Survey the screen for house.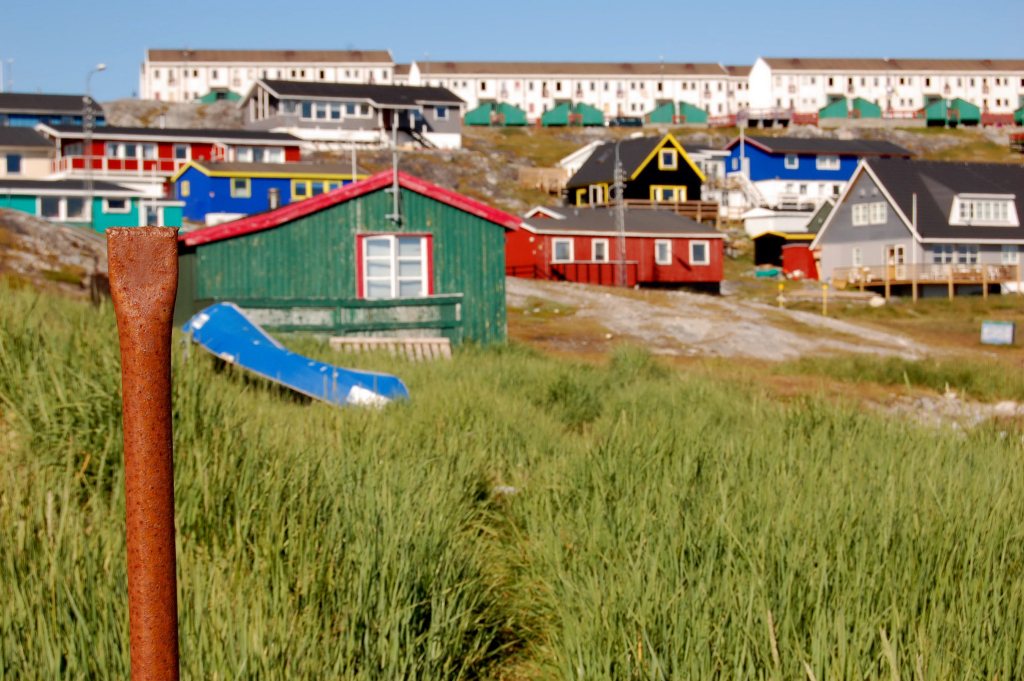
Survey found: 741:52:1023:128.
